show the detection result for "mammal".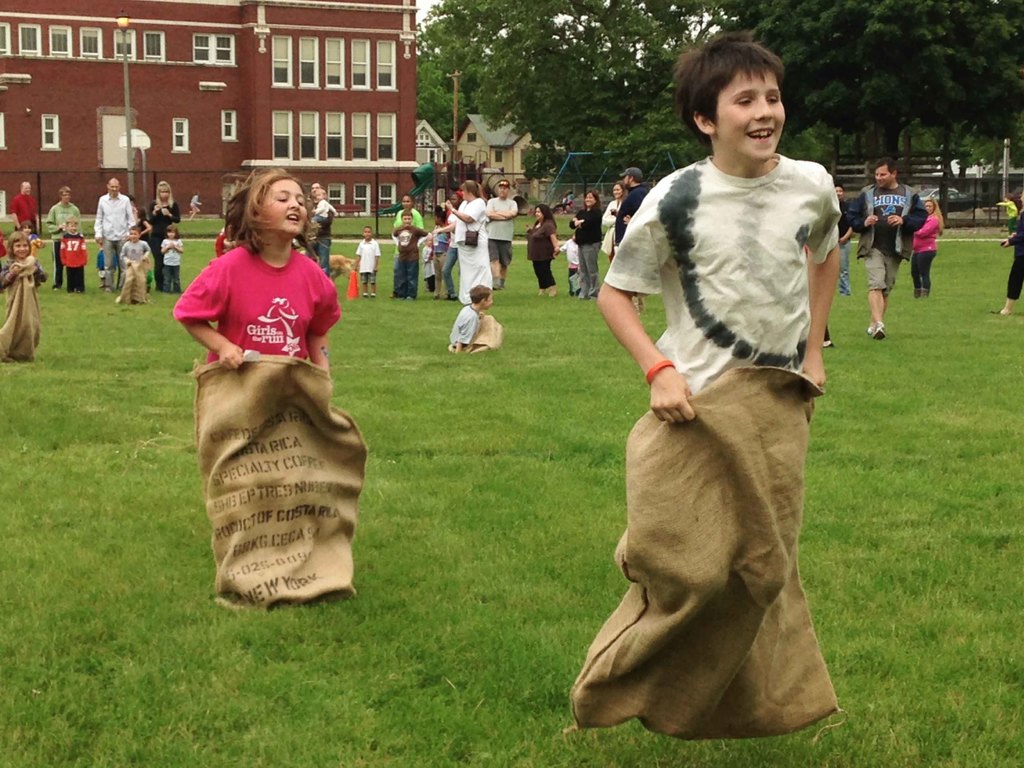
[x1=602, y1=180, x2=630, y2=261].
